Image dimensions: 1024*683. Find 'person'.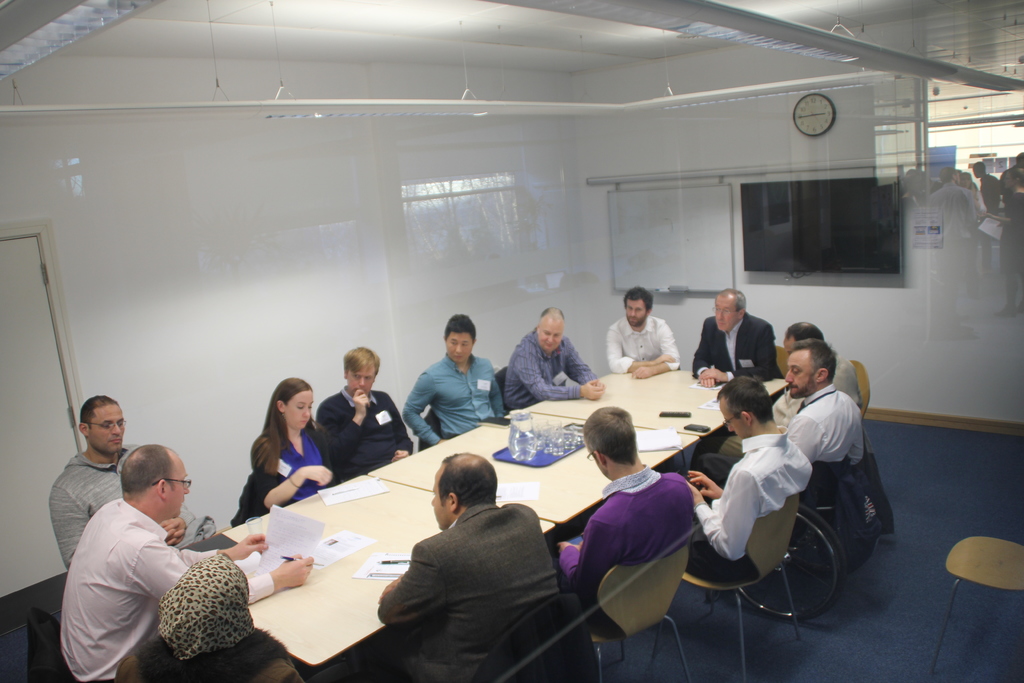
114/551/307/682.
